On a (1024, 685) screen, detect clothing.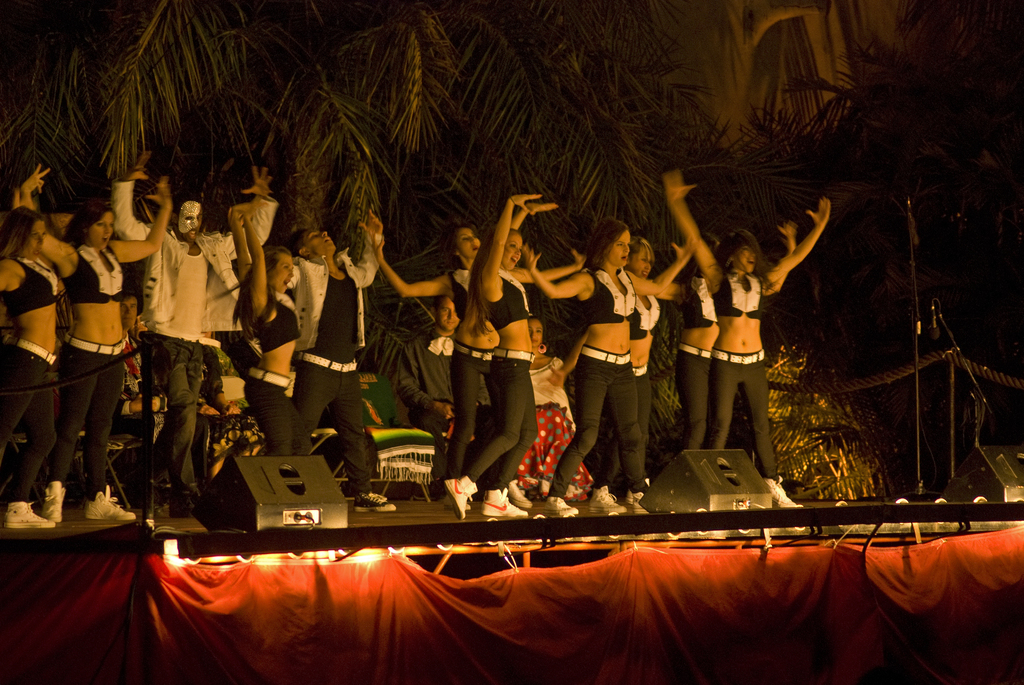
678:276:710:451.
